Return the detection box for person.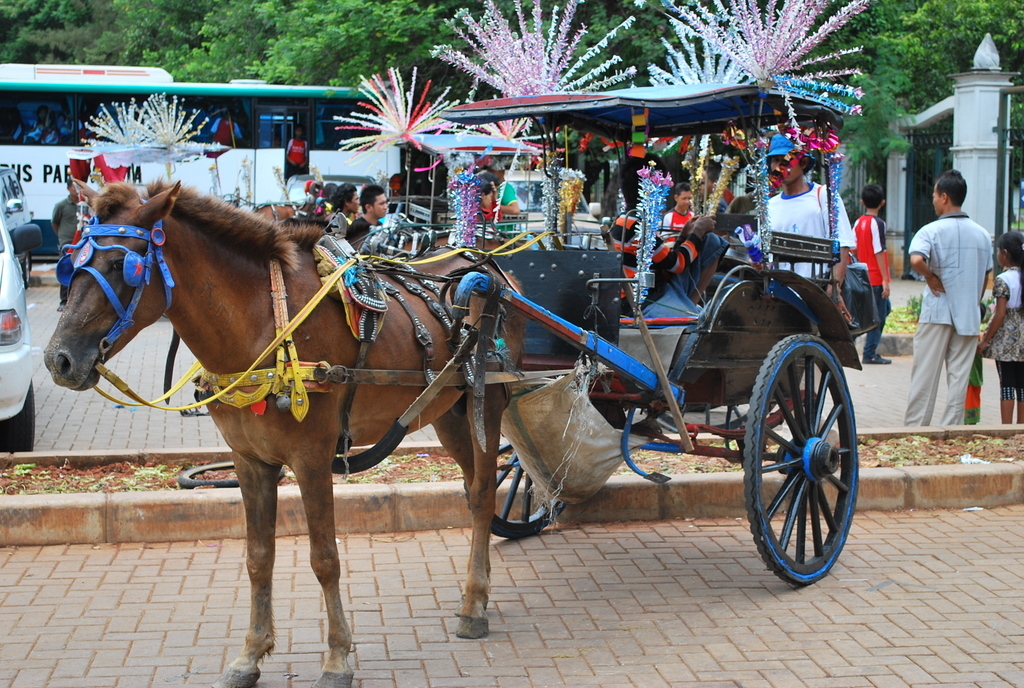
[left=480, top=180, right=497, bottom=226].
